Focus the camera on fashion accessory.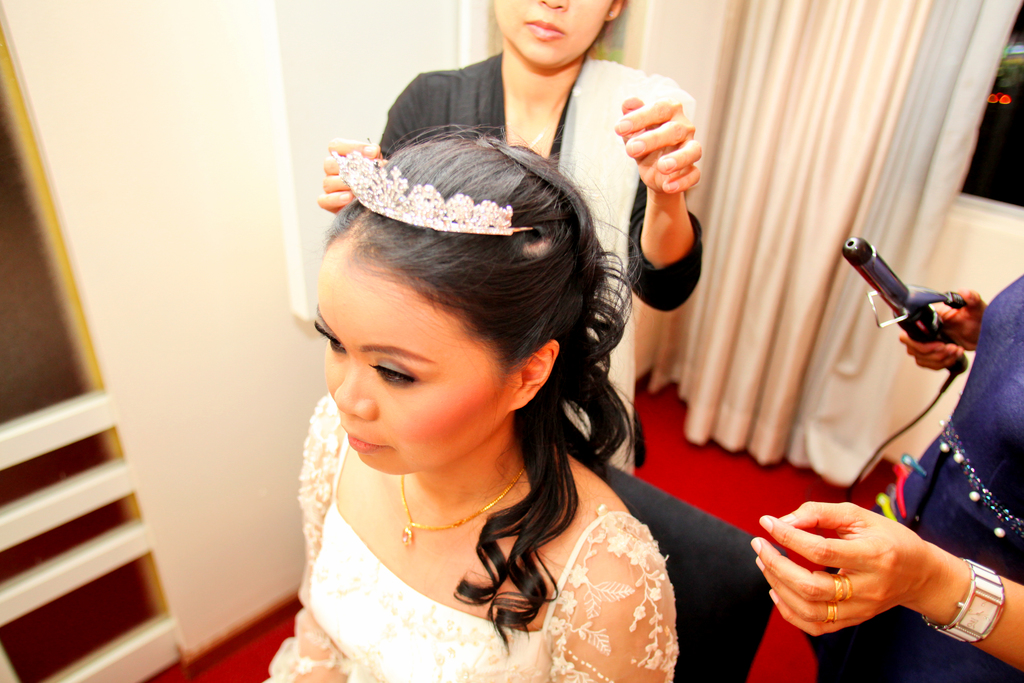
Focus region: {"x1": 397, "y1": 469, "x2": 526, "y2": 552}.
